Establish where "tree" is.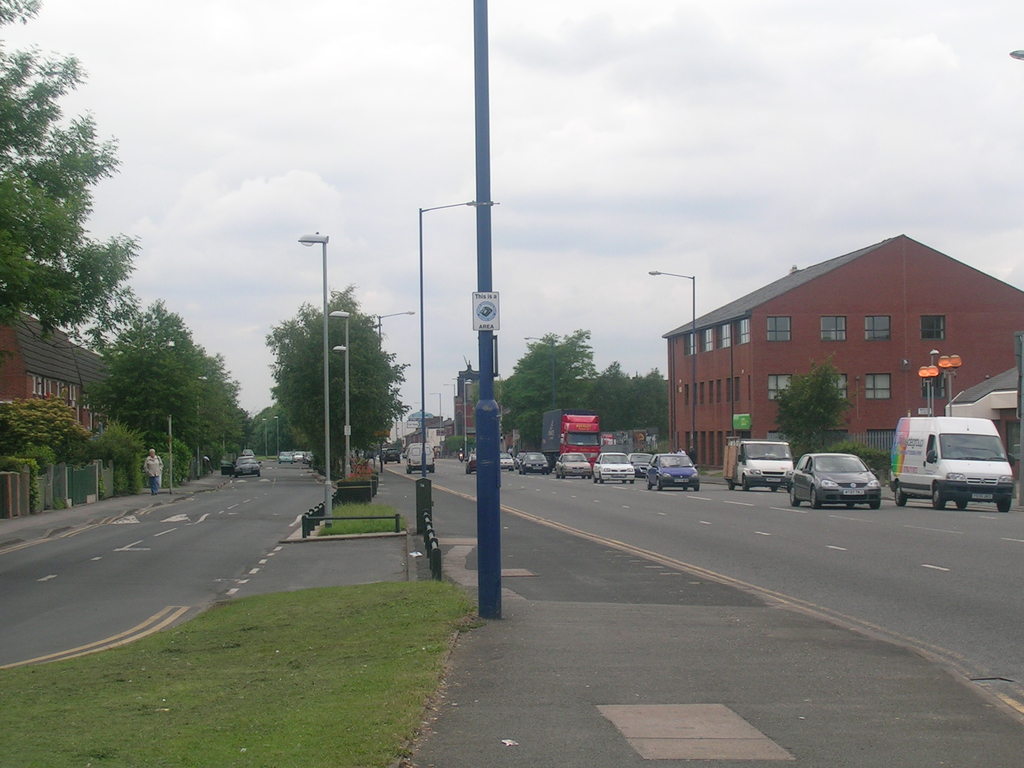
Established at rect(488, 331, 587, 447).
